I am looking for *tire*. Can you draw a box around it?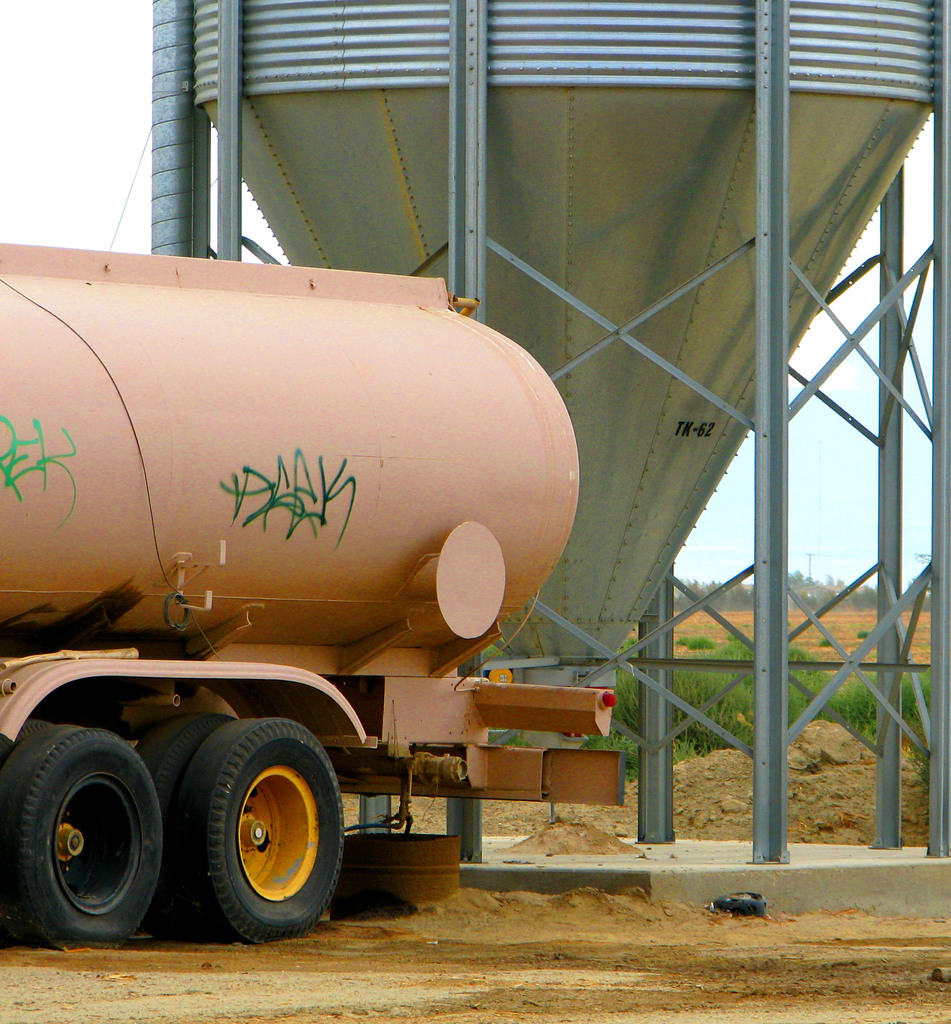
Sure, the bounding box is x1=0, y1=724, x2=163, y2=948.
